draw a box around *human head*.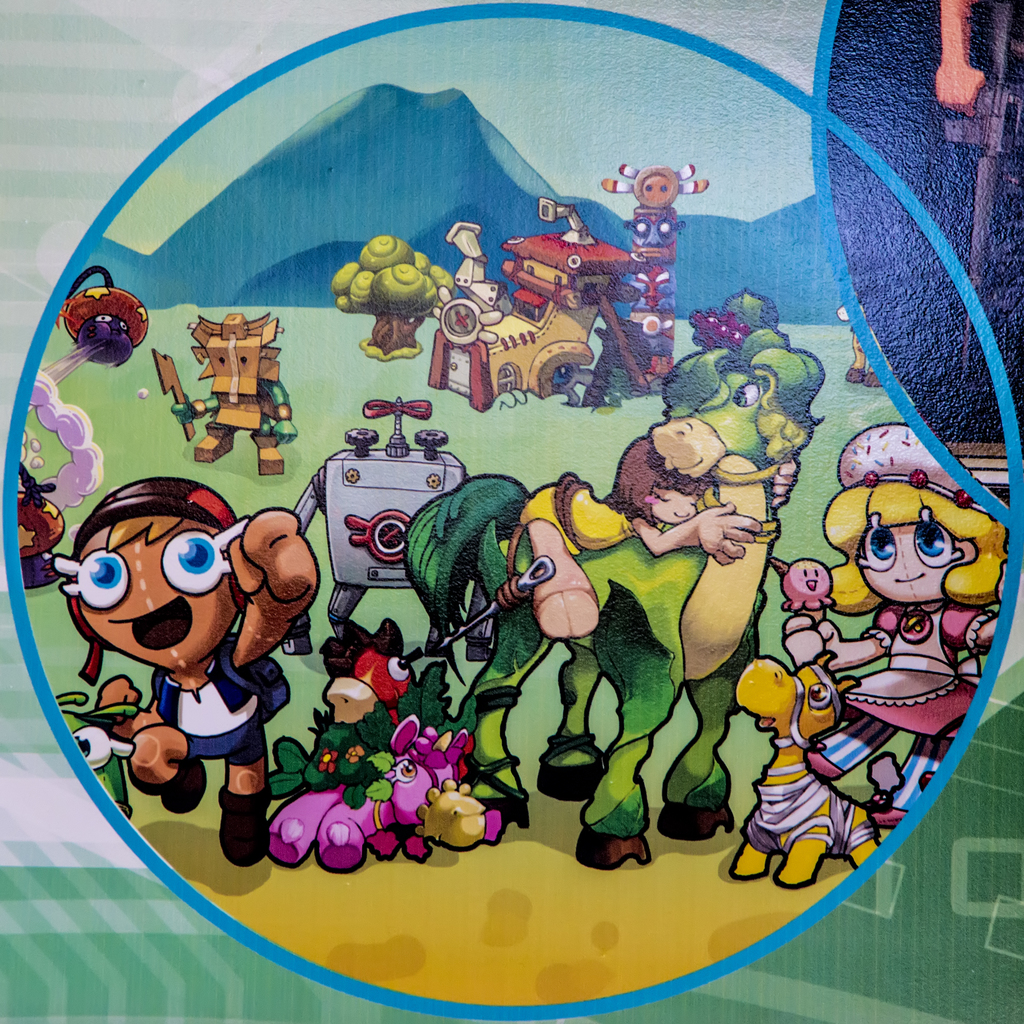
detection(853, 479, 977, 604).
